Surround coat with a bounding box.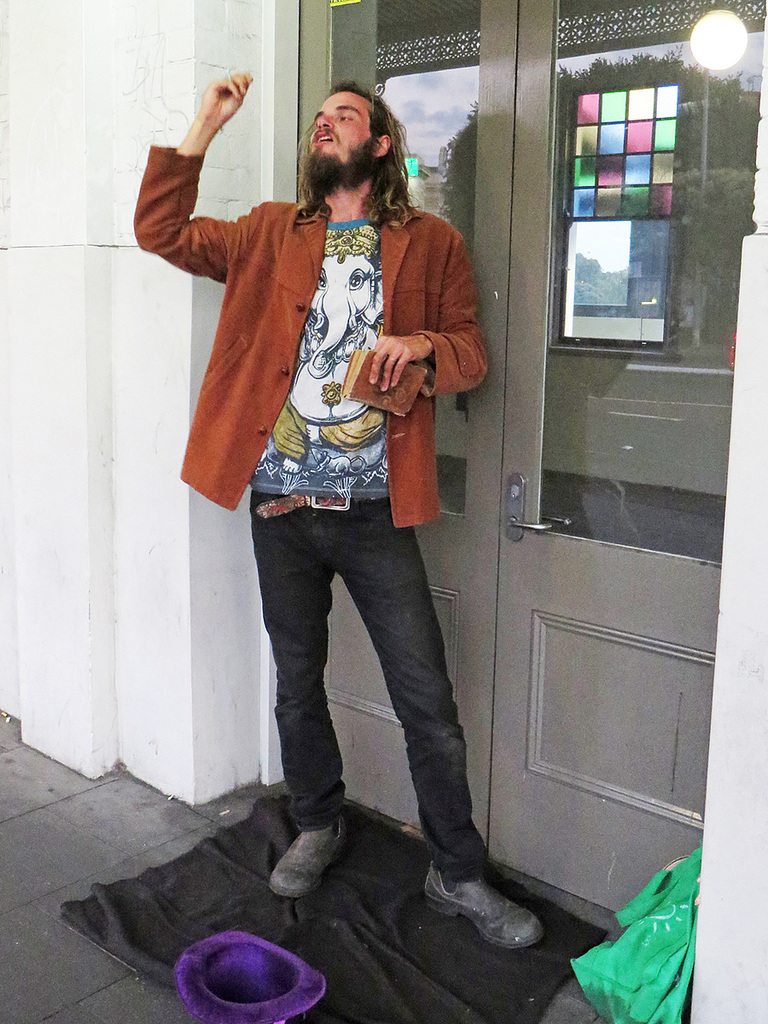
[left=131, top=147, right=488, bottom=533].
